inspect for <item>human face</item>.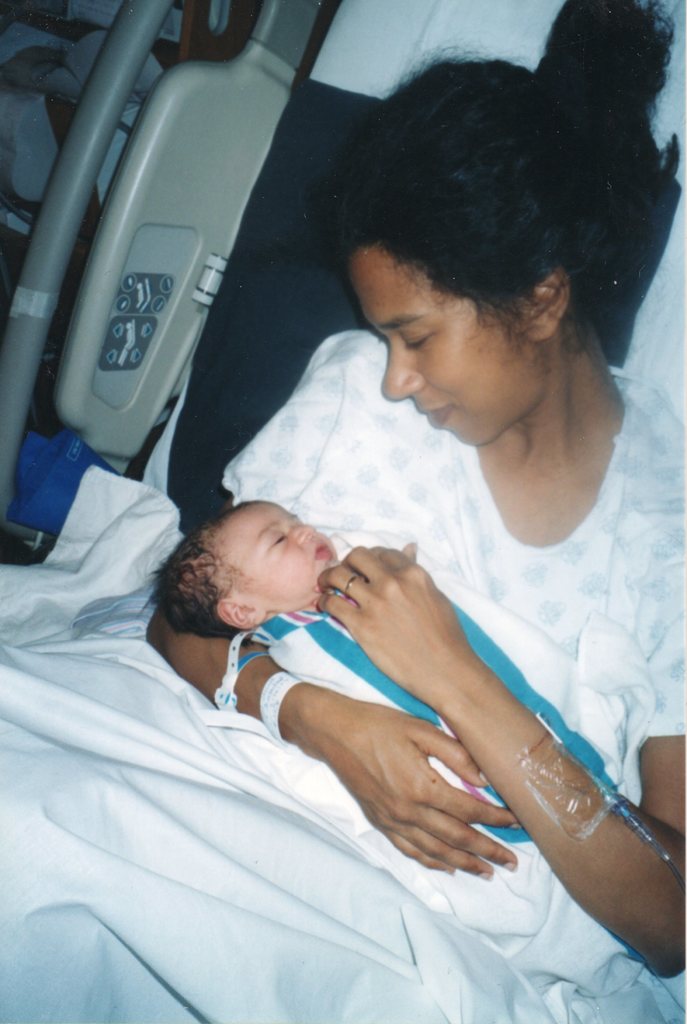
Inspection: <box>208,504,337,616</box>.
